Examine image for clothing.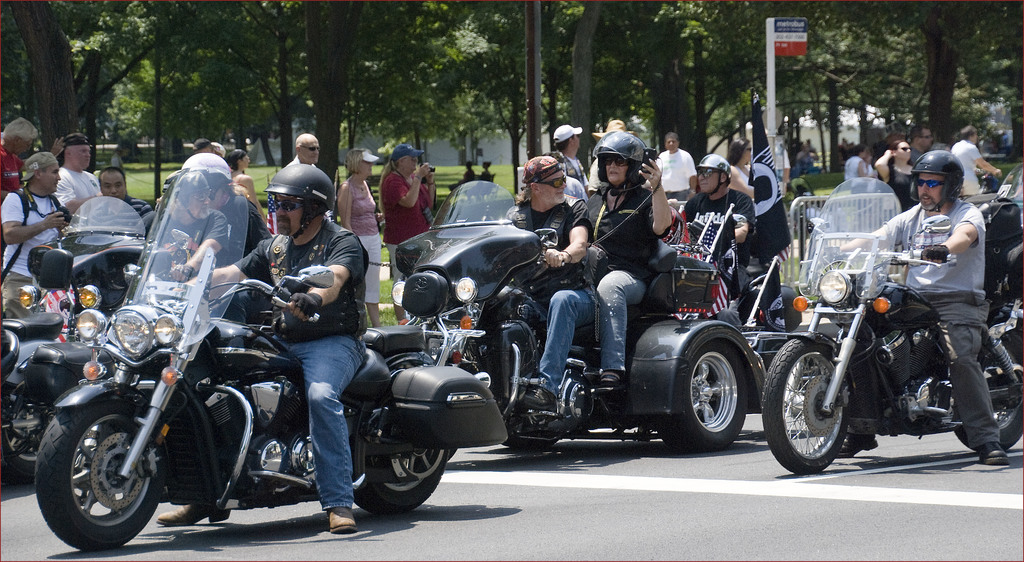
Examination result: [left=233, top=218, right=375, bottom=508].
